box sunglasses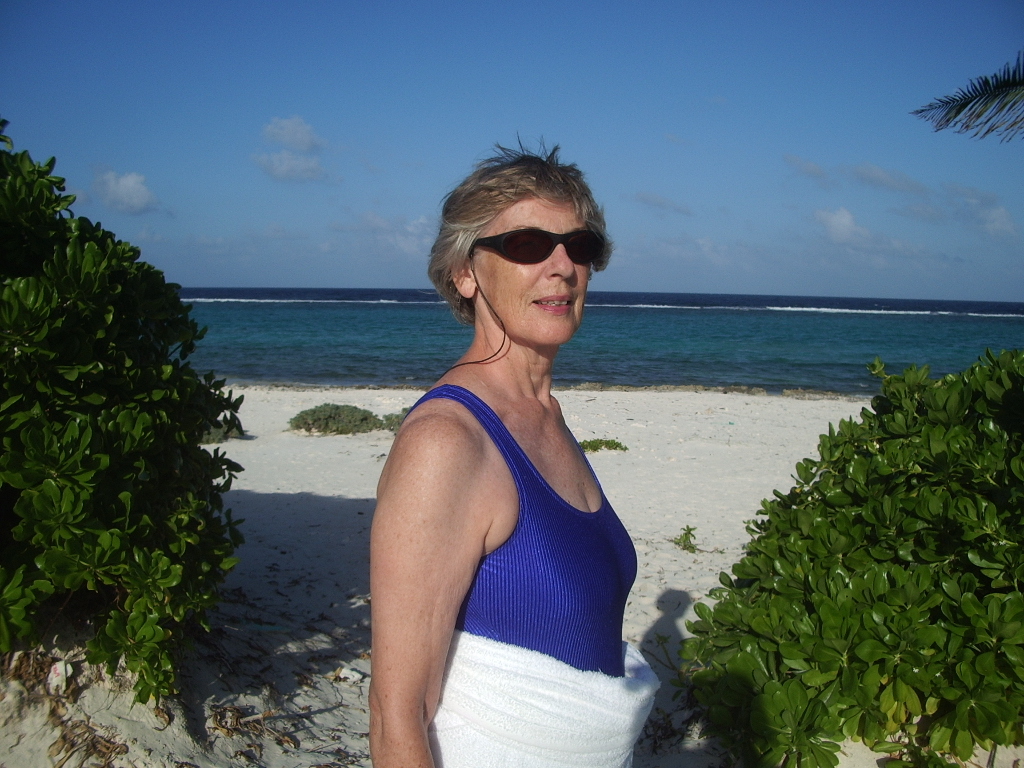
region(474, 227, 608, 265)
